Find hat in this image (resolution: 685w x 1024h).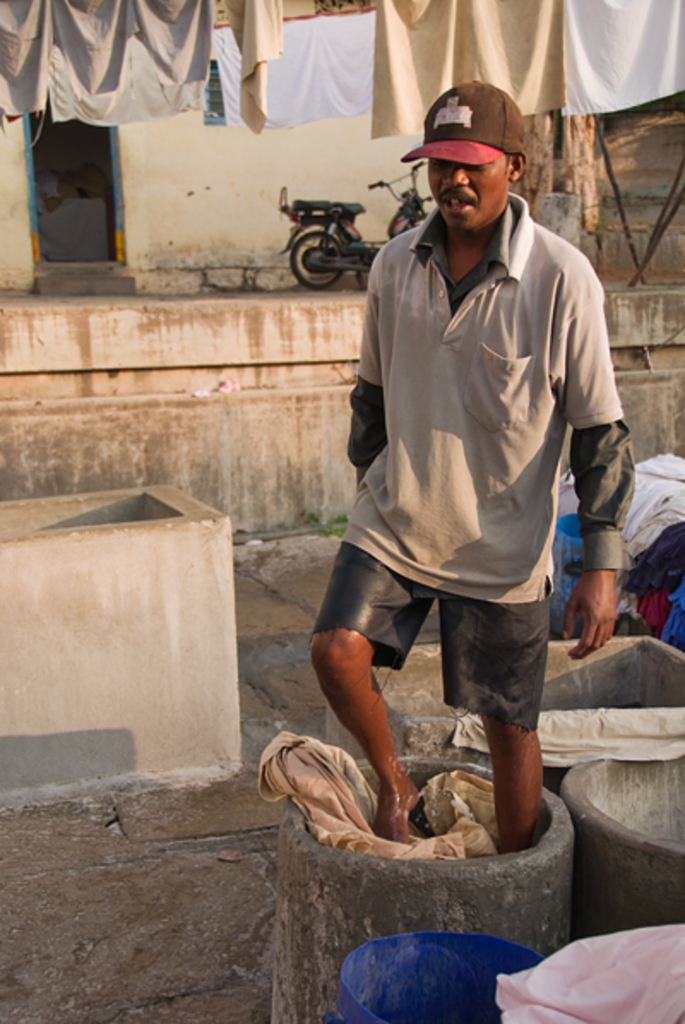
x1=402, y1=80, x2=526, y2=163.
